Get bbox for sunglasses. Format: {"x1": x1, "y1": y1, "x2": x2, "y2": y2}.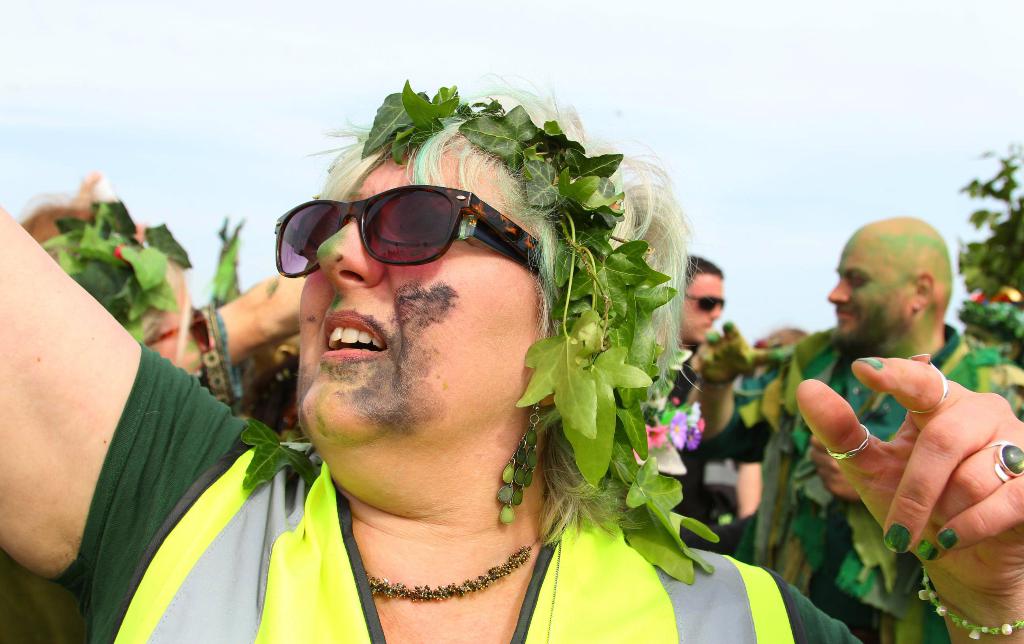
{"x1": 274, "y1": 184, "x2": 544, "y2": 286}.
